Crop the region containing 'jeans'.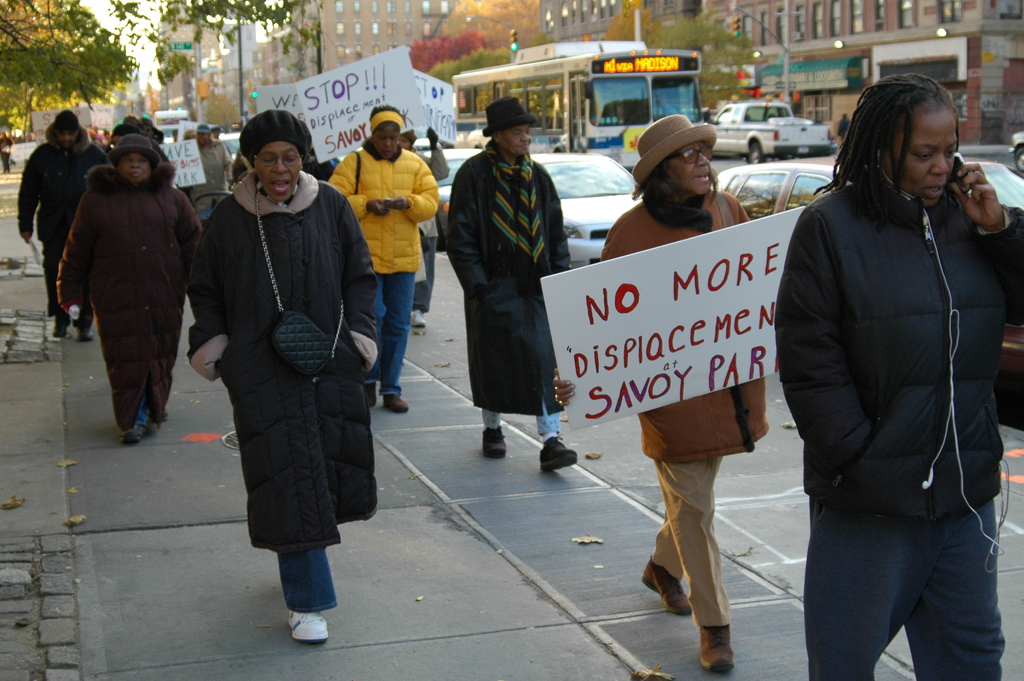
Crop region: crop(356, 270, 412, 402).
